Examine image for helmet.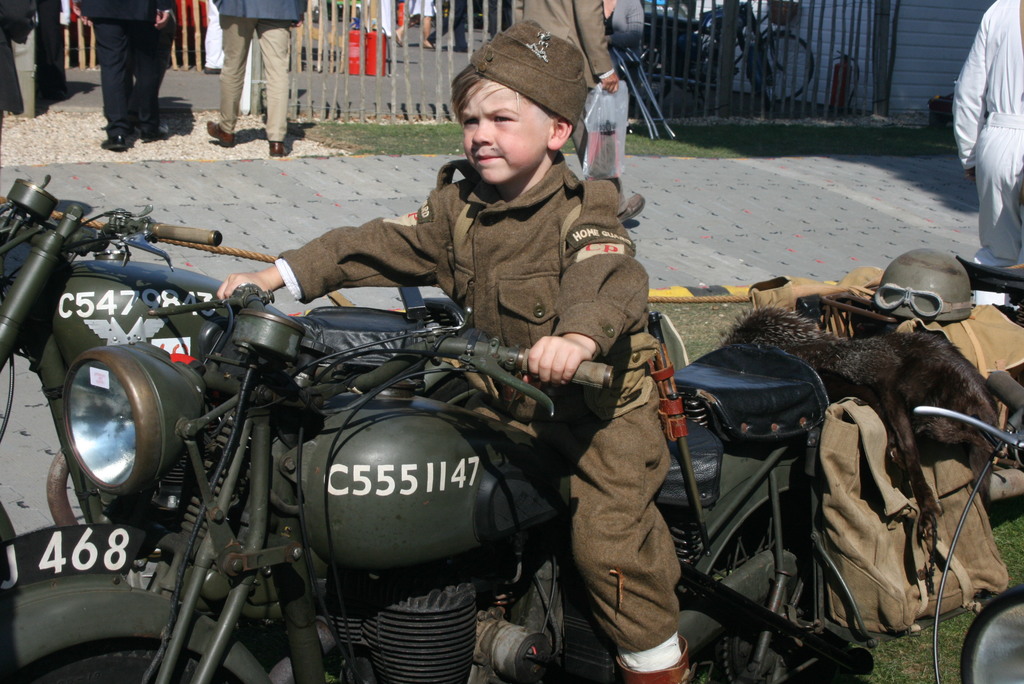
Examination result: <region>877, 254, 984, 332</region>.
